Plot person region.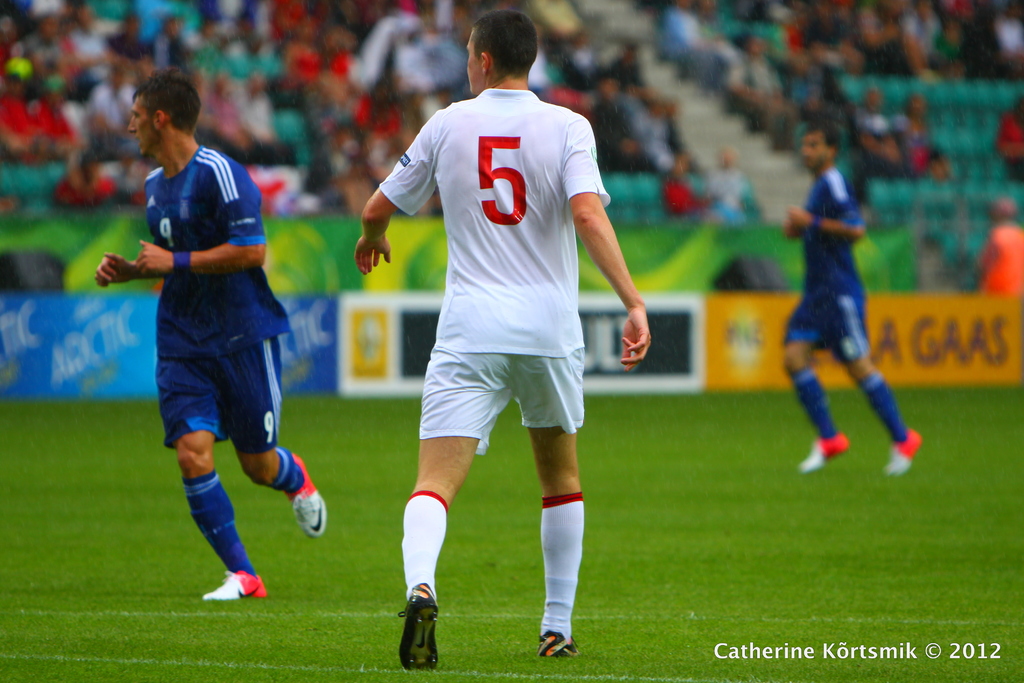
Plotted at crop(111, 86, 305, 627).
